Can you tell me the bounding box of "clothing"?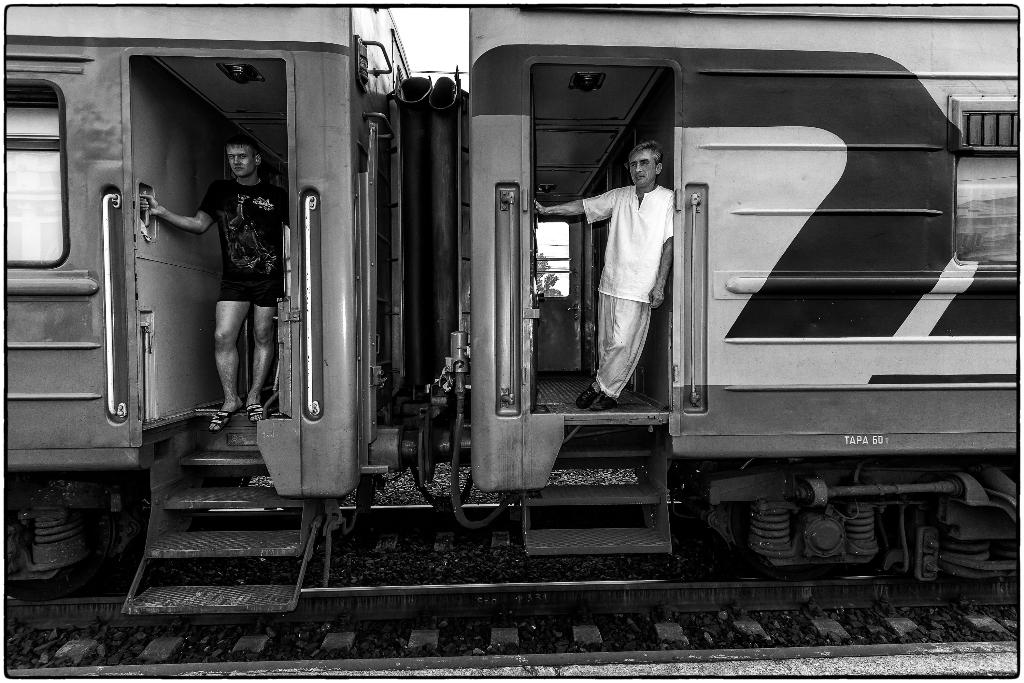
detection(599, 145, 692, 368).
